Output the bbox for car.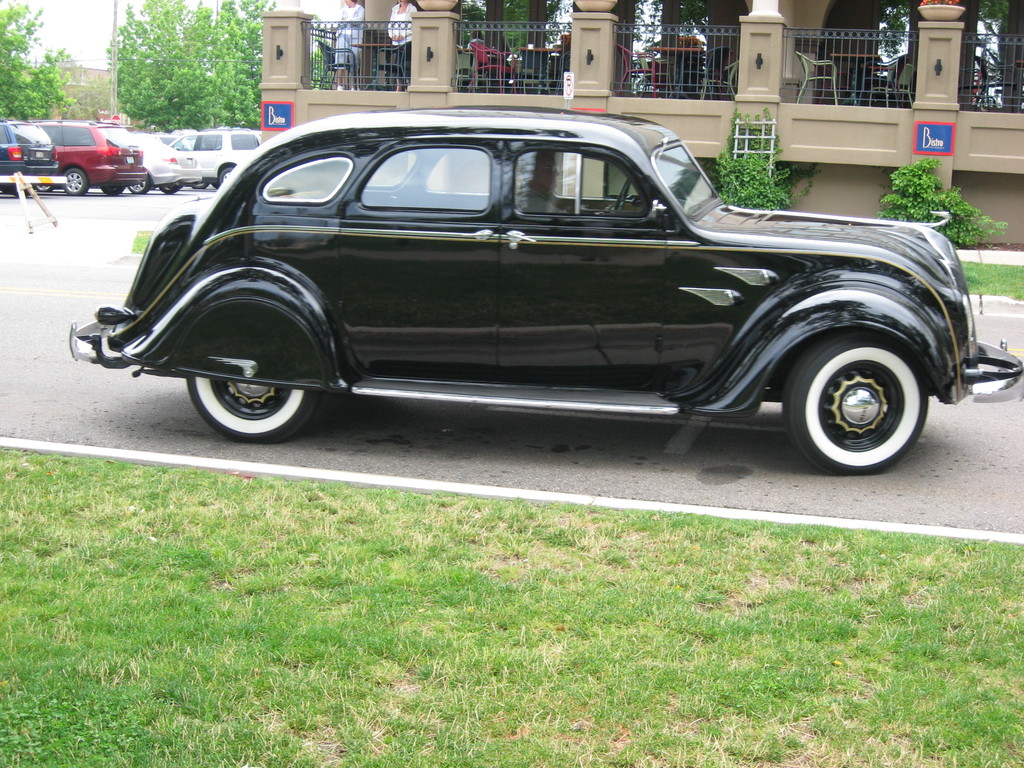
bbox(177, 134, 264, 191).
